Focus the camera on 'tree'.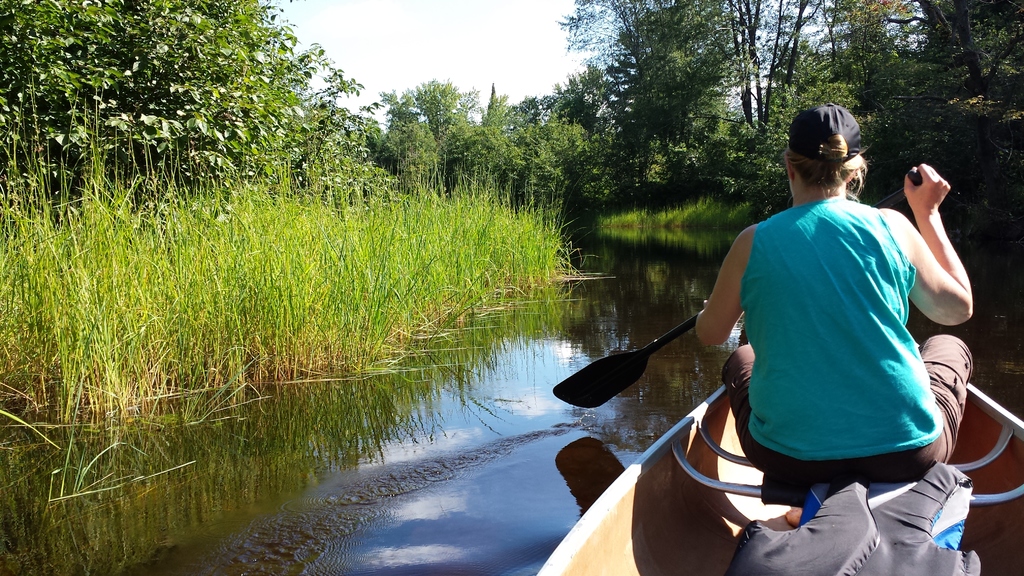
Focus region: 0, 3, 367, 196.
